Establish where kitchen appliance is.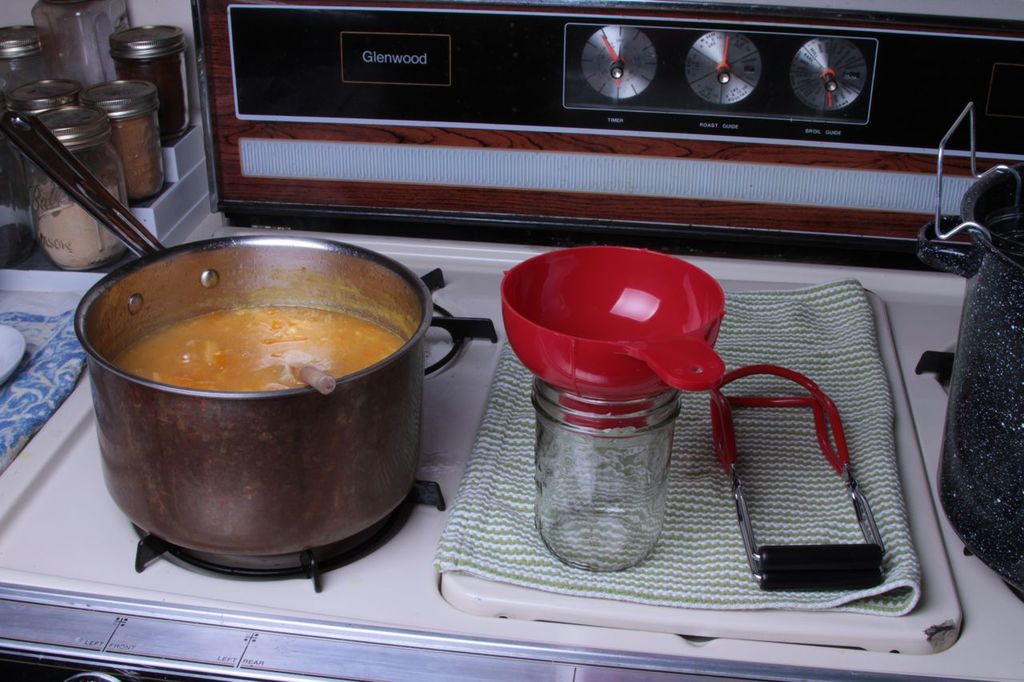
Established at bbox=(103, 28, 185, 135).
